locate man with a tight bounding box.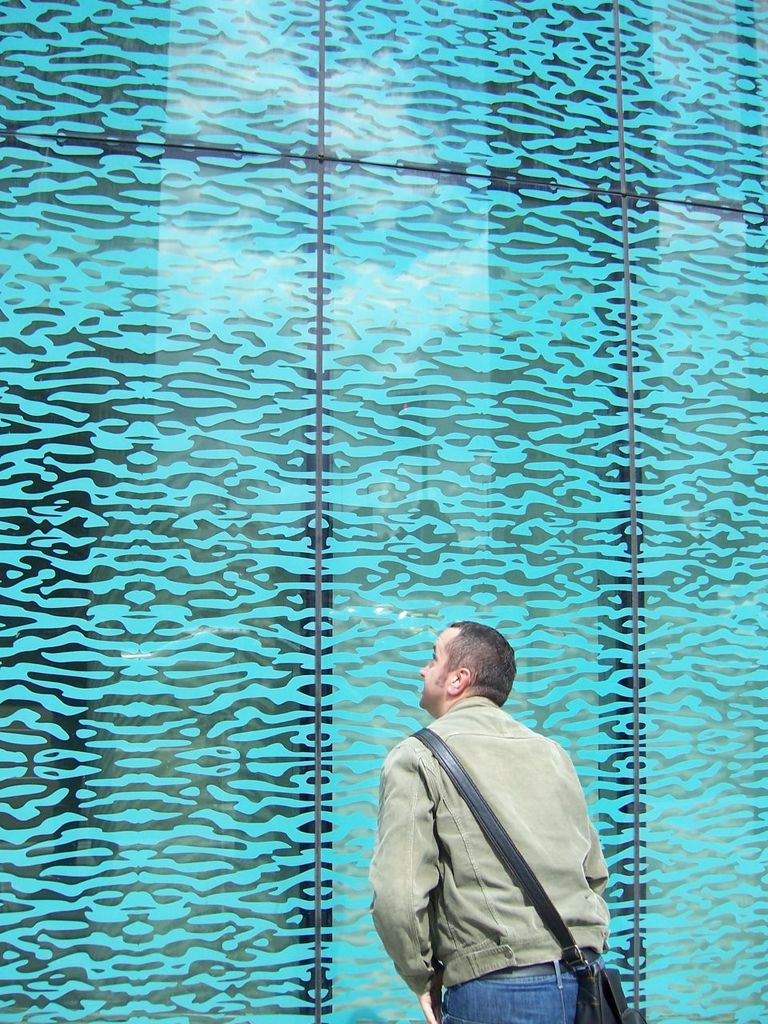
<region>379, 615, 626, 1023</region>.
